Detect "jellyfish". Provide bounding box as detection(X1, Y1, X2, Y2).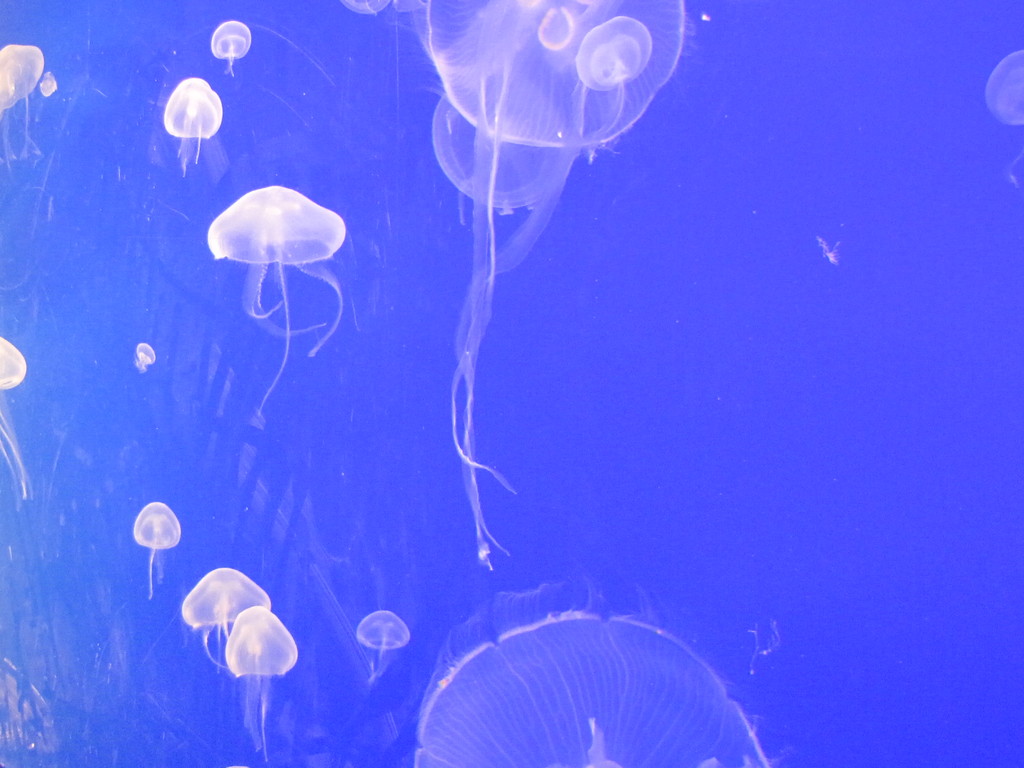
detection(0, 328, 28, 506).
